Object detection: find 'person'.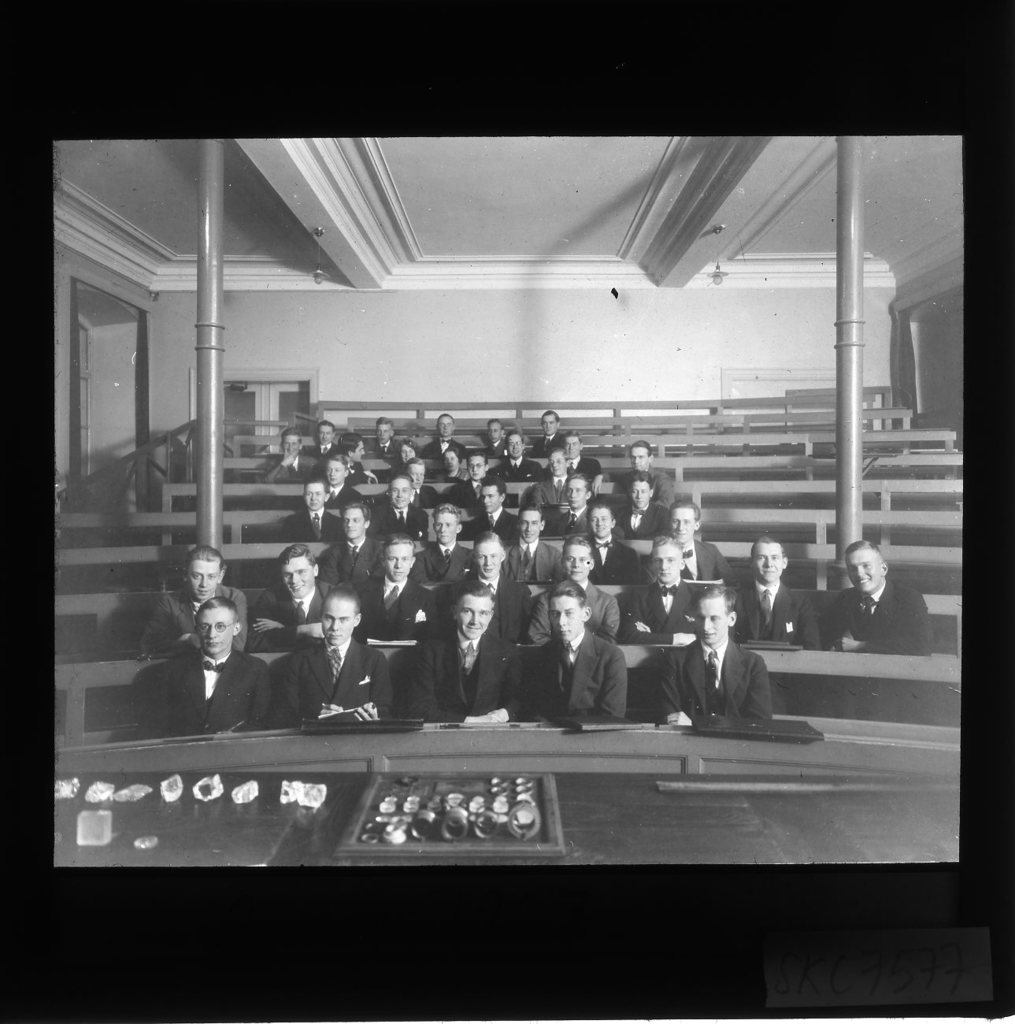
446, 448, 506, 504.
